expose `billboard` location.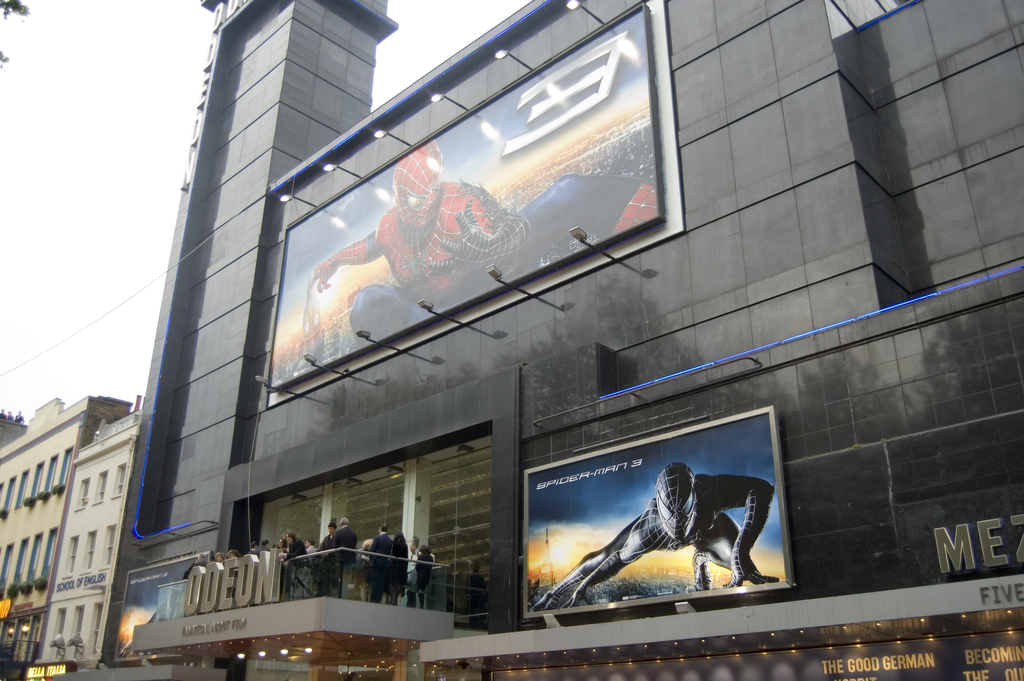
Exposed at 120, 546, 218, 662.
